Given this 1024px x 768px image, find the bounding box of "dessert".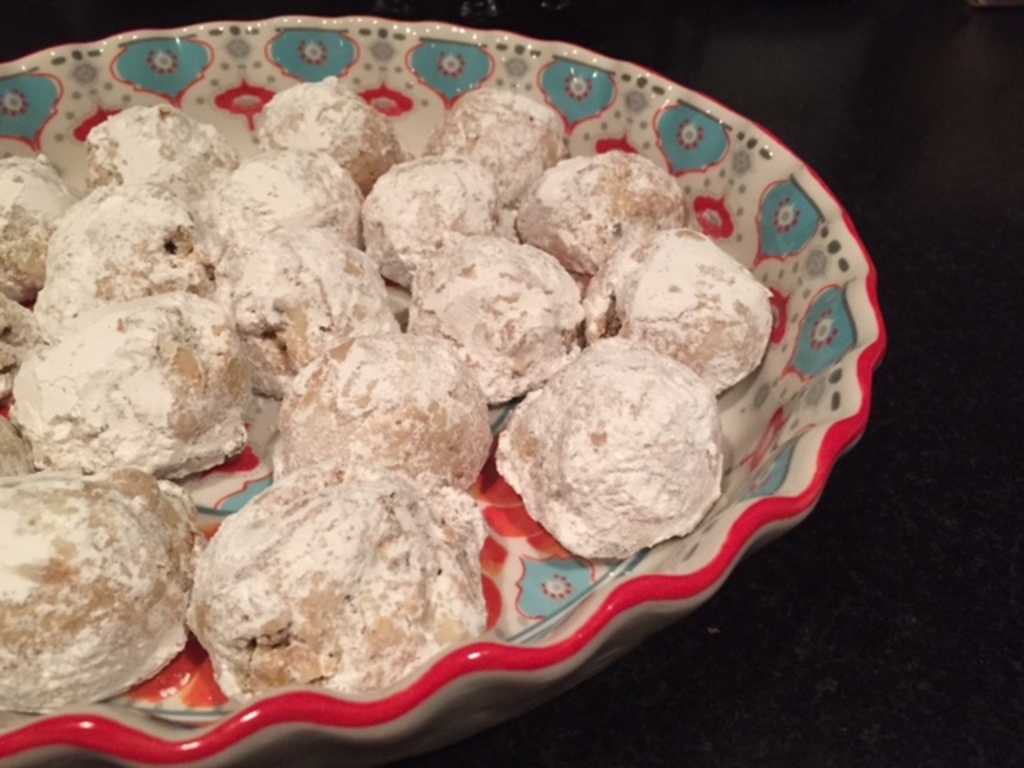
bbox=(214, 157, 338, 270).
